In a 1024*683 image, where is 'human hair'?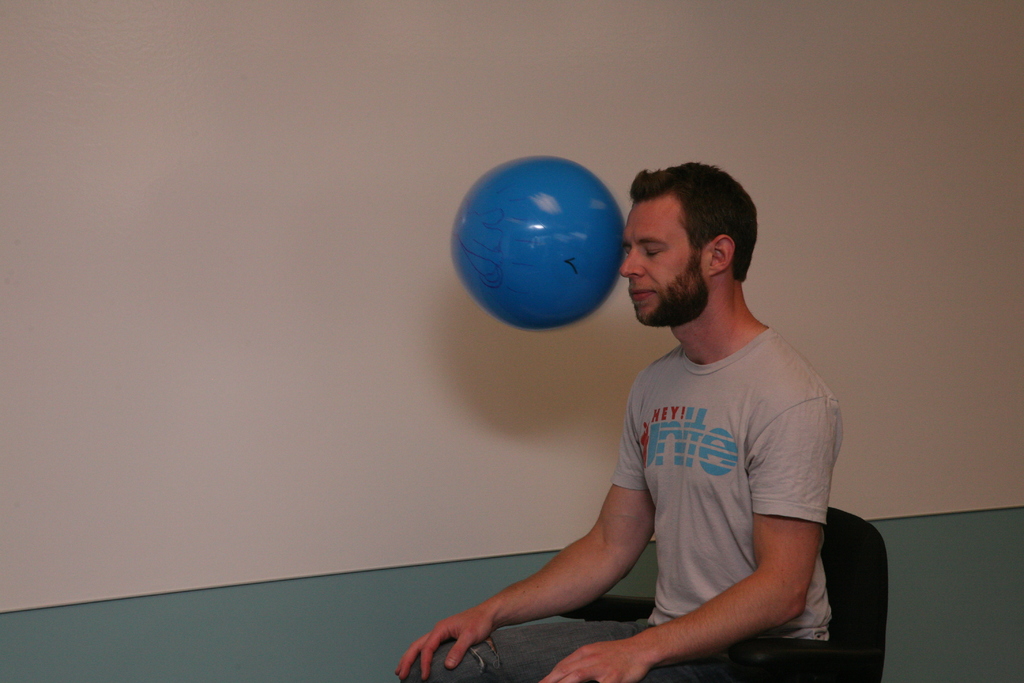
<region>634, 174, 758, 289</region>.
